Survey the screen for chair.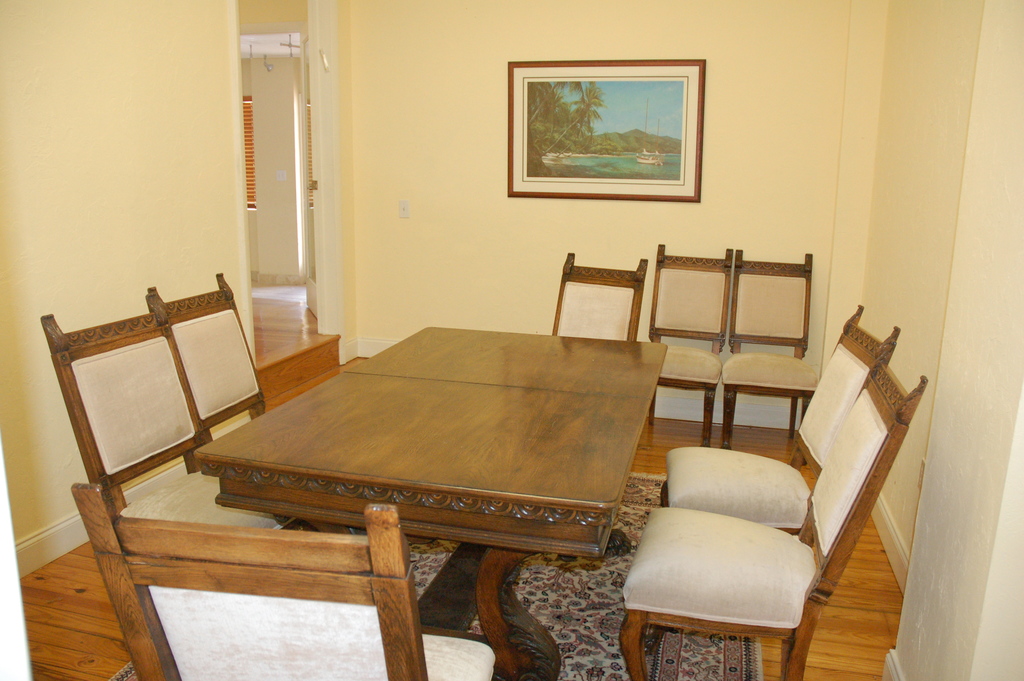
Survey found: <bbox>640, 315, 901, 543</bbox>.
